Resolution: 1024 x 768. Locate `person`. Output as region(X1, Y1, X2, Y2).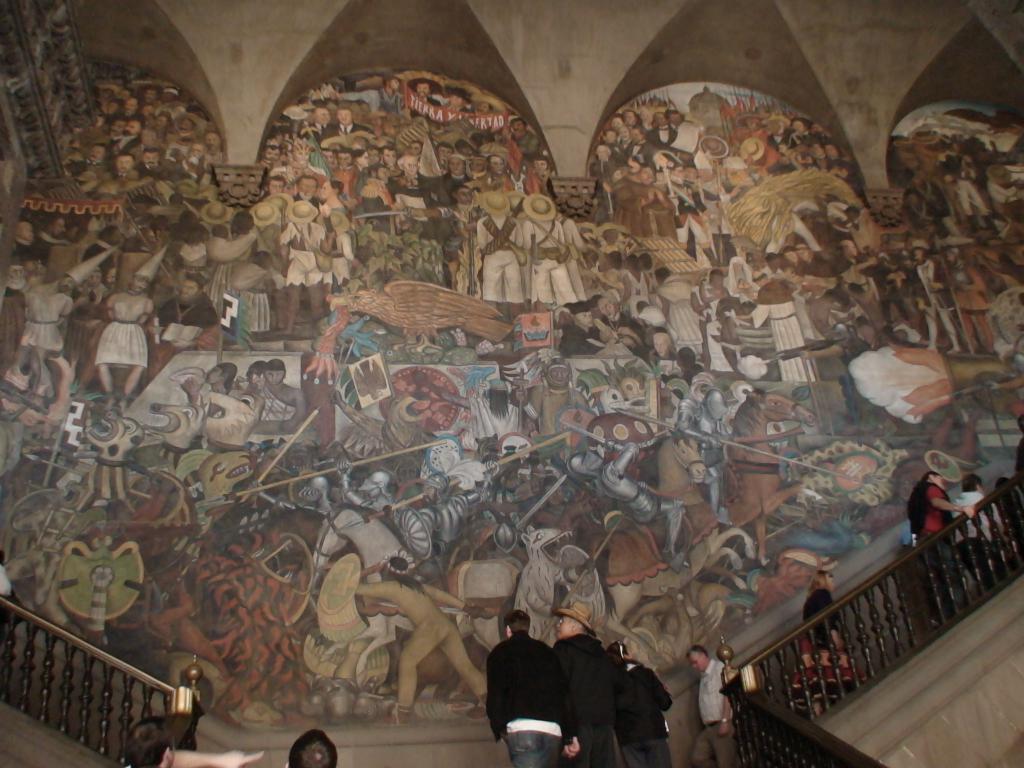
region(908, 470, 974, 636).
